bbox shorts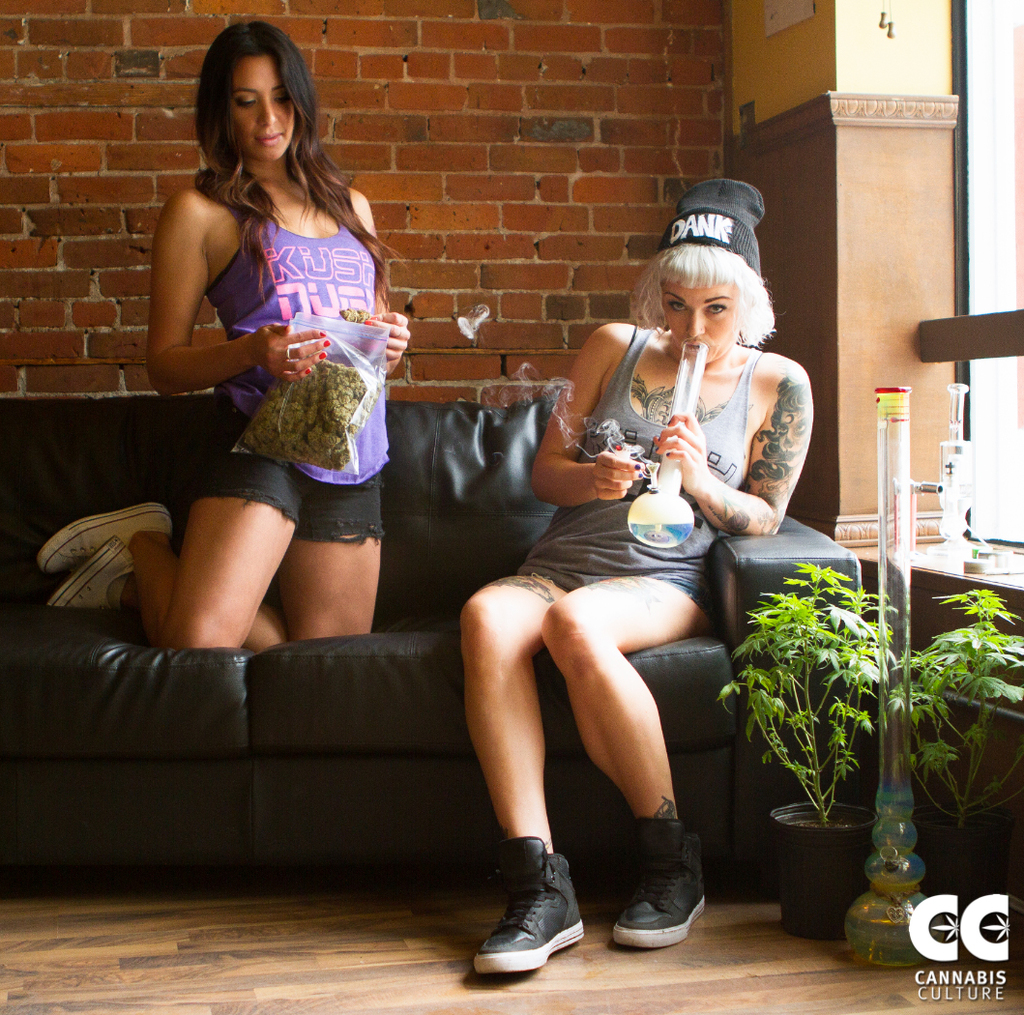
rect(181, 319, 400, 536)
